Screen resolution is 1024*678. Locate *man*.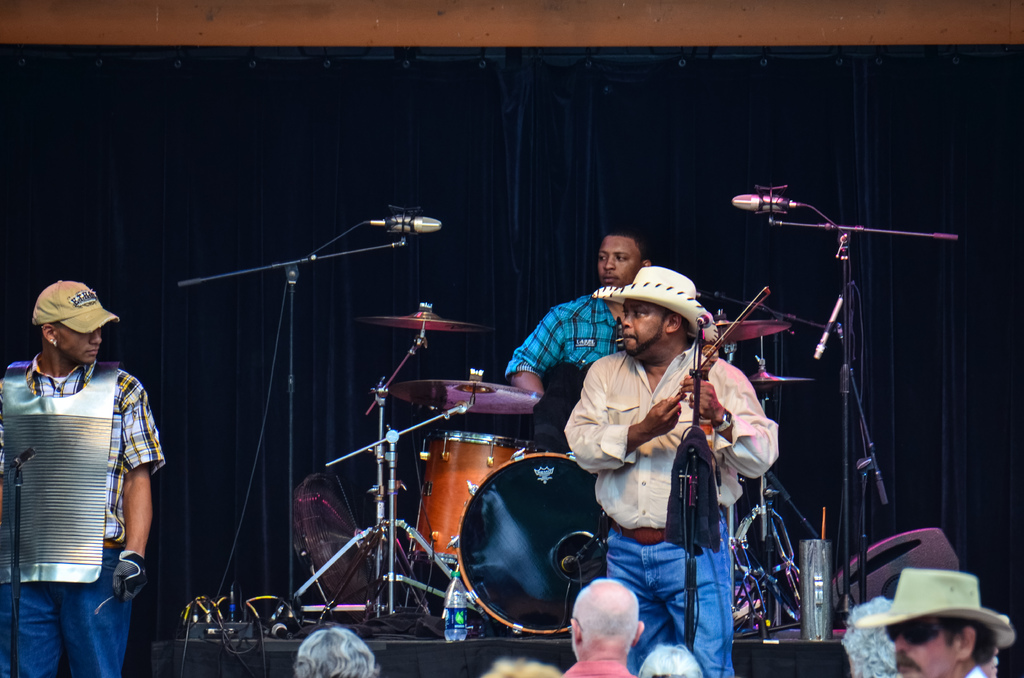
l=504, t=229, r=652, b=397.
